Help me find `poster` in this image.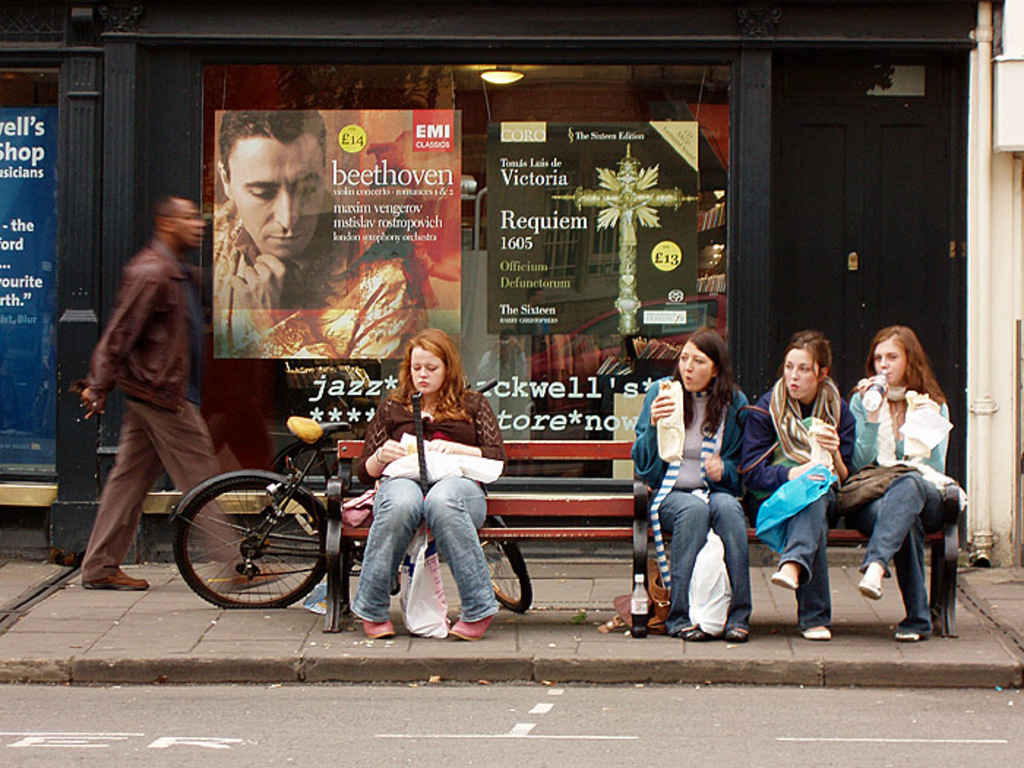
Found it: box(0, 110, 59, 480).
